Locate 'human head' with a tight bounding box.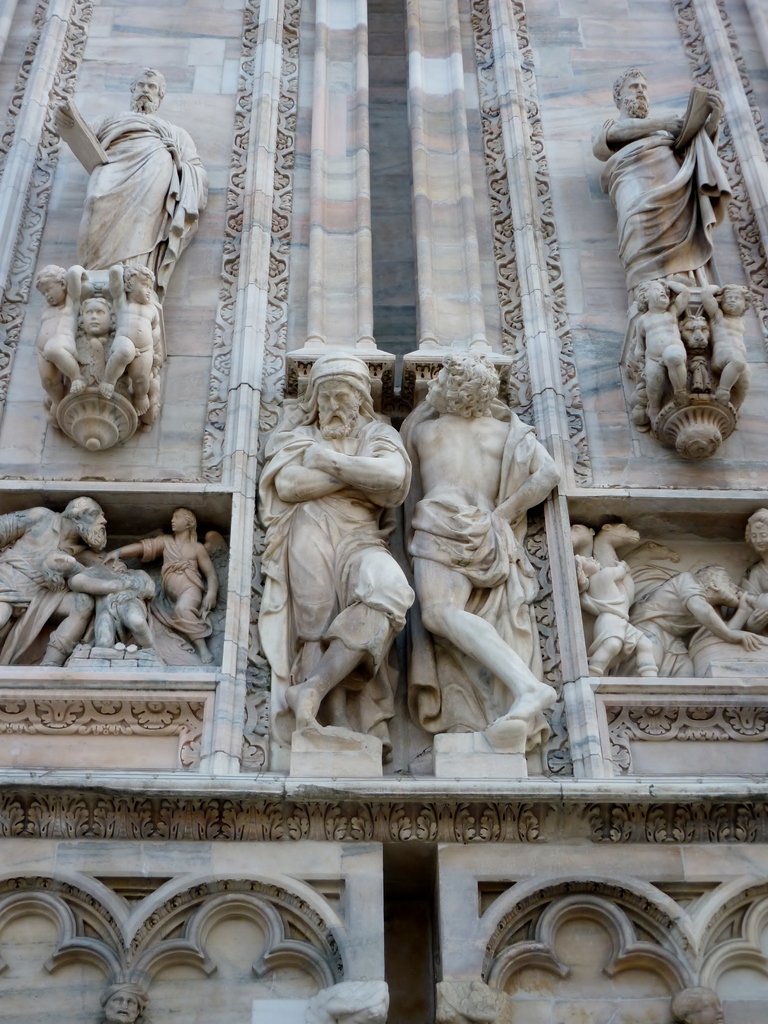
x1=64, y1=491, x2=109, y2=550.
